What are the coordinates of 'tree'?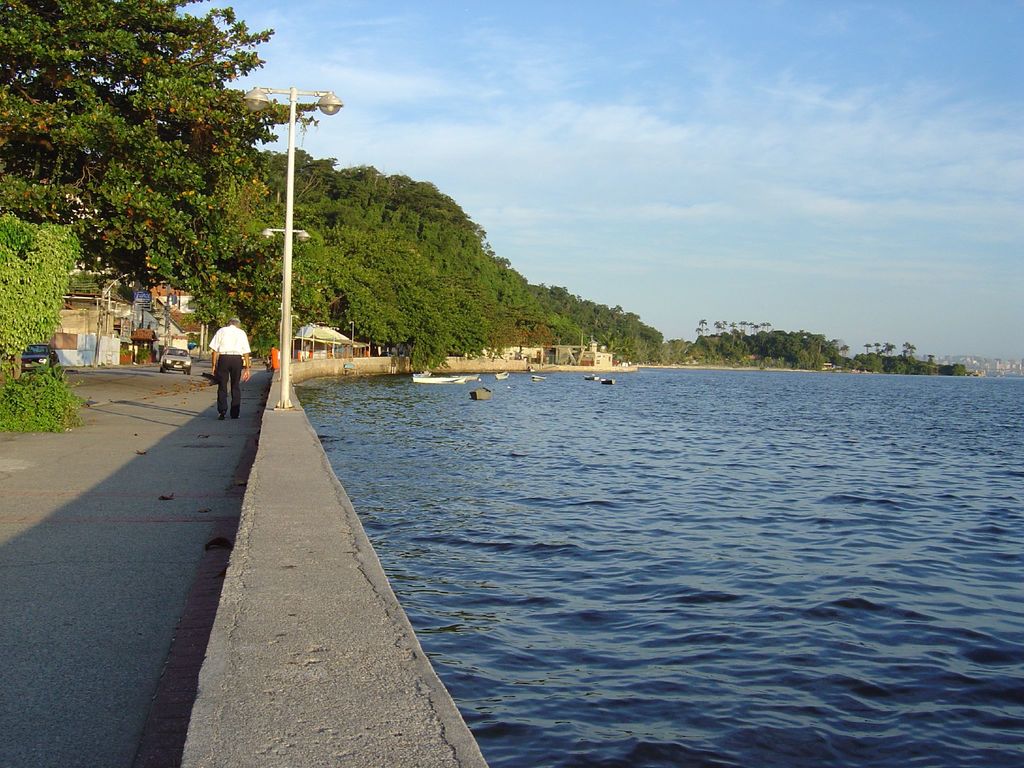
{"left": 250, "top": 205, "right": 369, "bottom": 317}.
